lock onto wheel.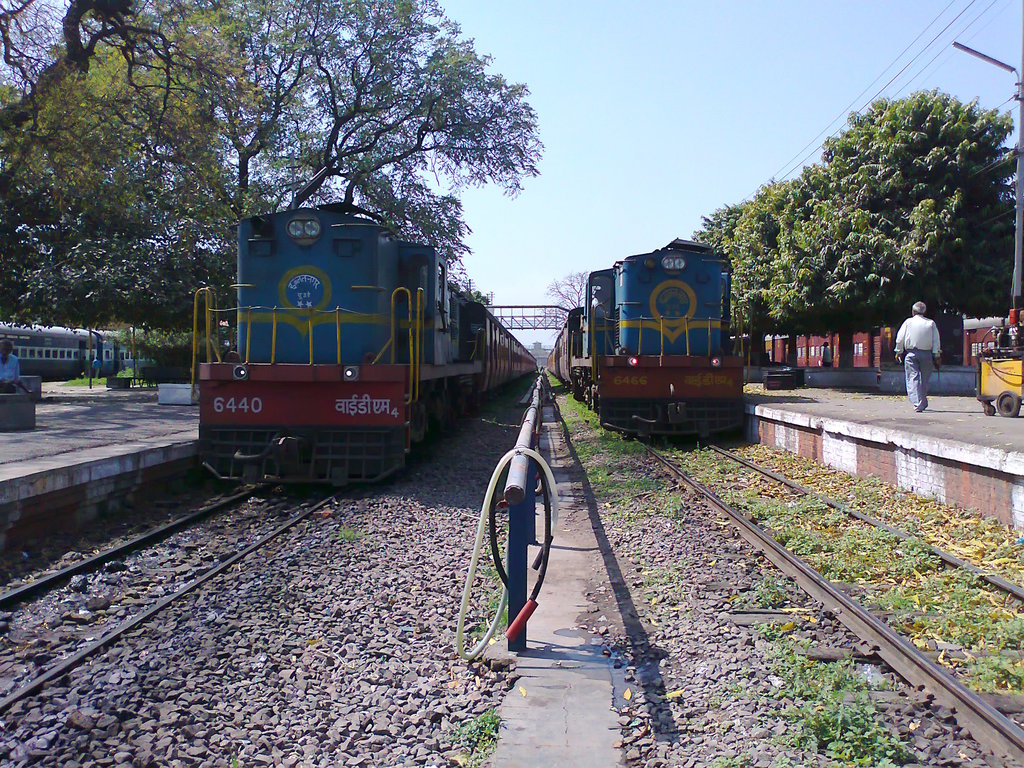
Locked: left=997, top=388, right=1021, bottom=417.
